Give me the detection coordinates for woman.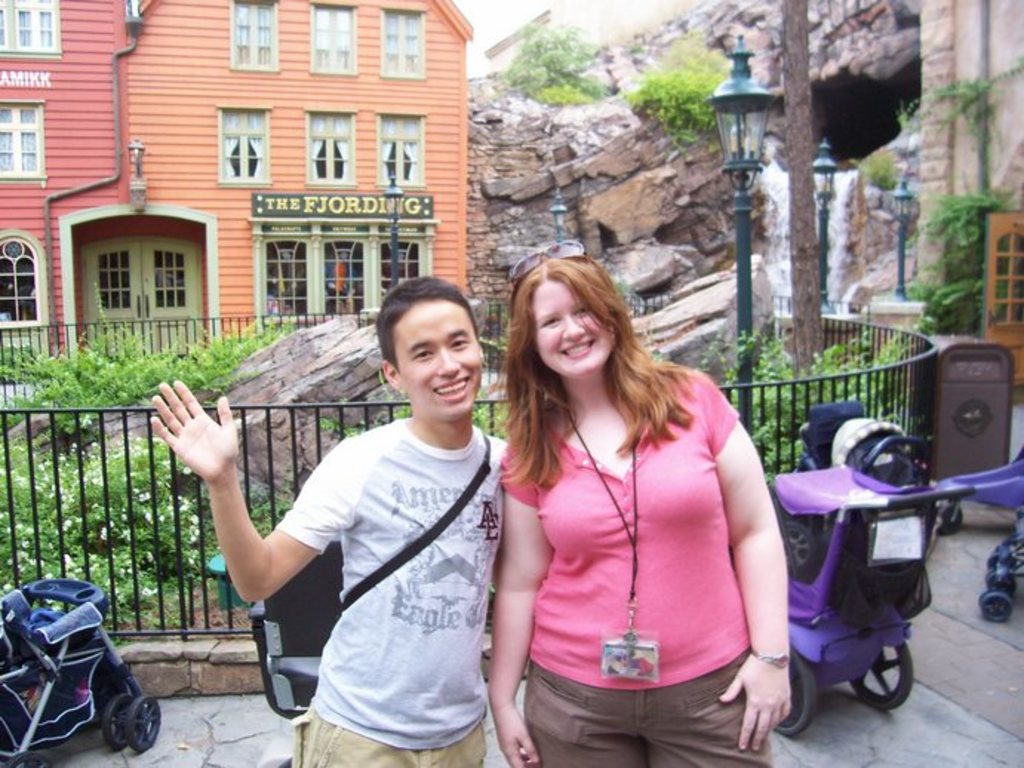
<bbox>476, 246, 797, 747</bbox>.
